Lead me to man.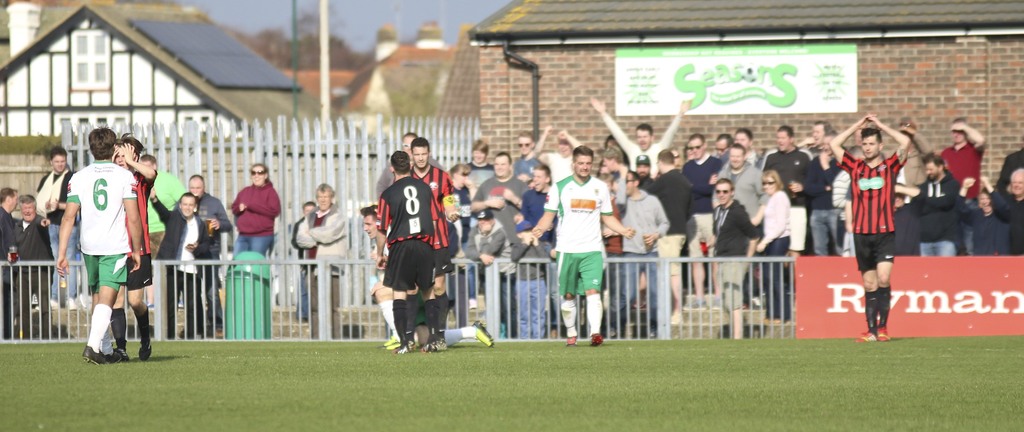
Lead to l=407, t=140, r=466, b=275.
